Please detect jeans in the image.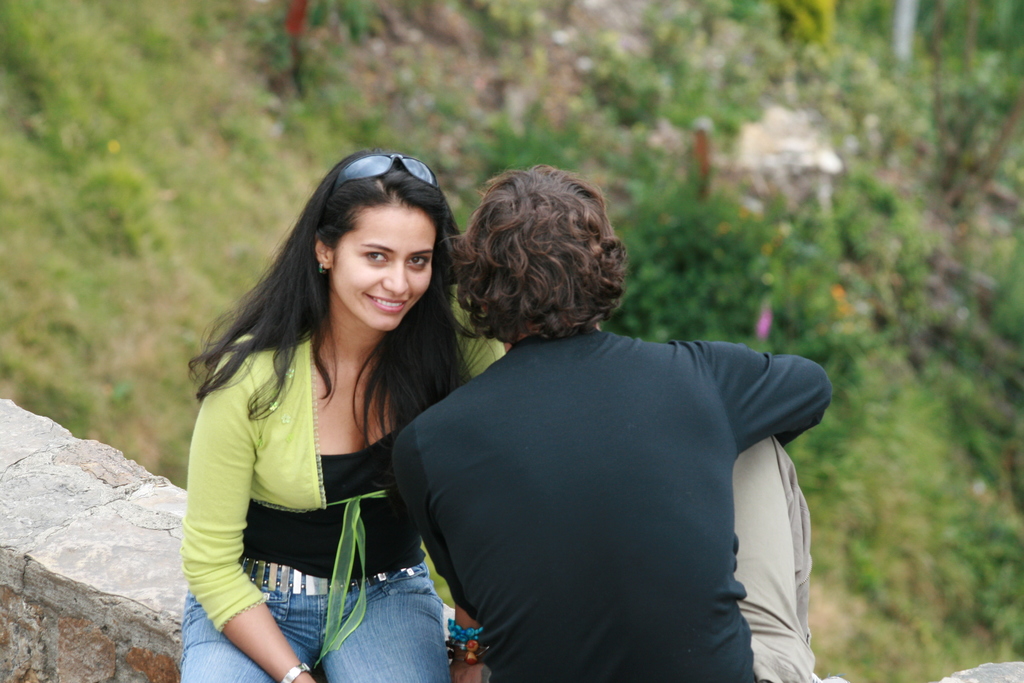
bbox=(182, 564, 450, 682).
